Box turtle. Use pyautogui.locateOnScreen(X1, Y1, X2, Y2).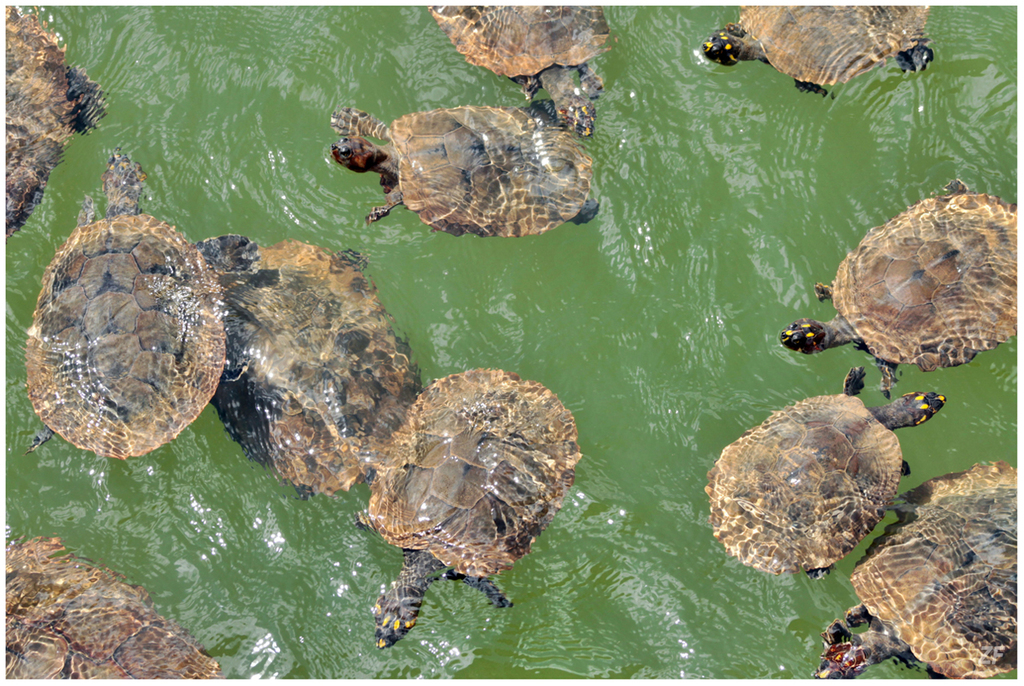
pyautogui.locateOnScreen(330, 100, 602, 237).
